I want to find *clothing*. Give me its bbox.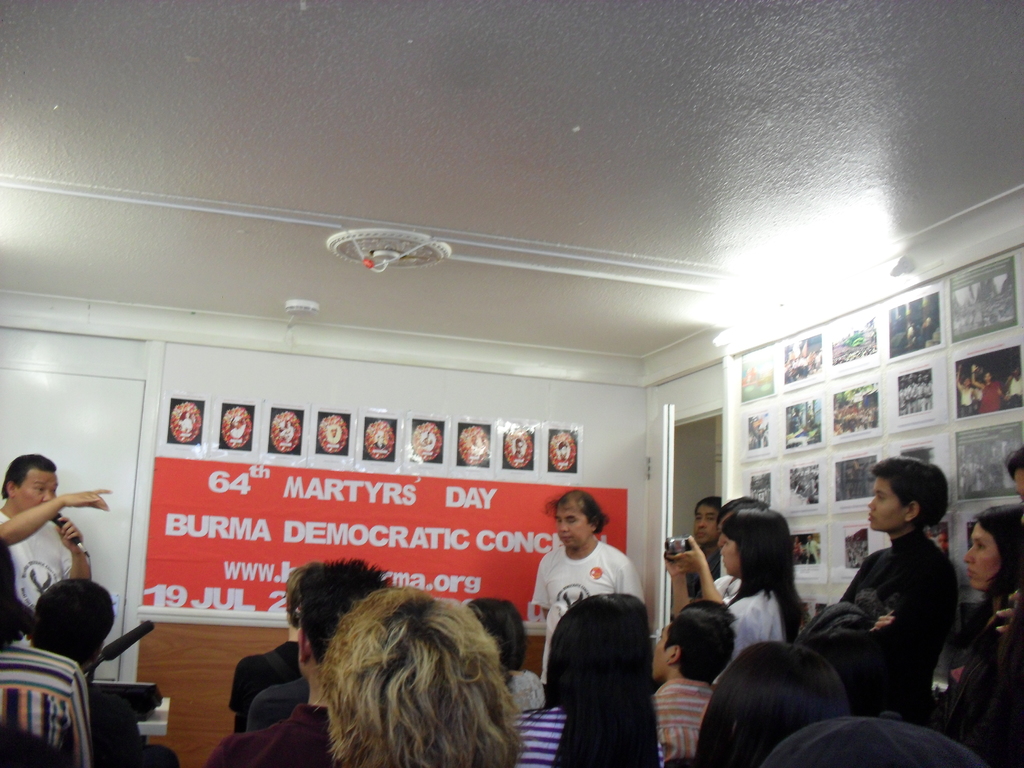
{"x1": 907, "y1": 384, "x2": 915, "y2": 412}.
